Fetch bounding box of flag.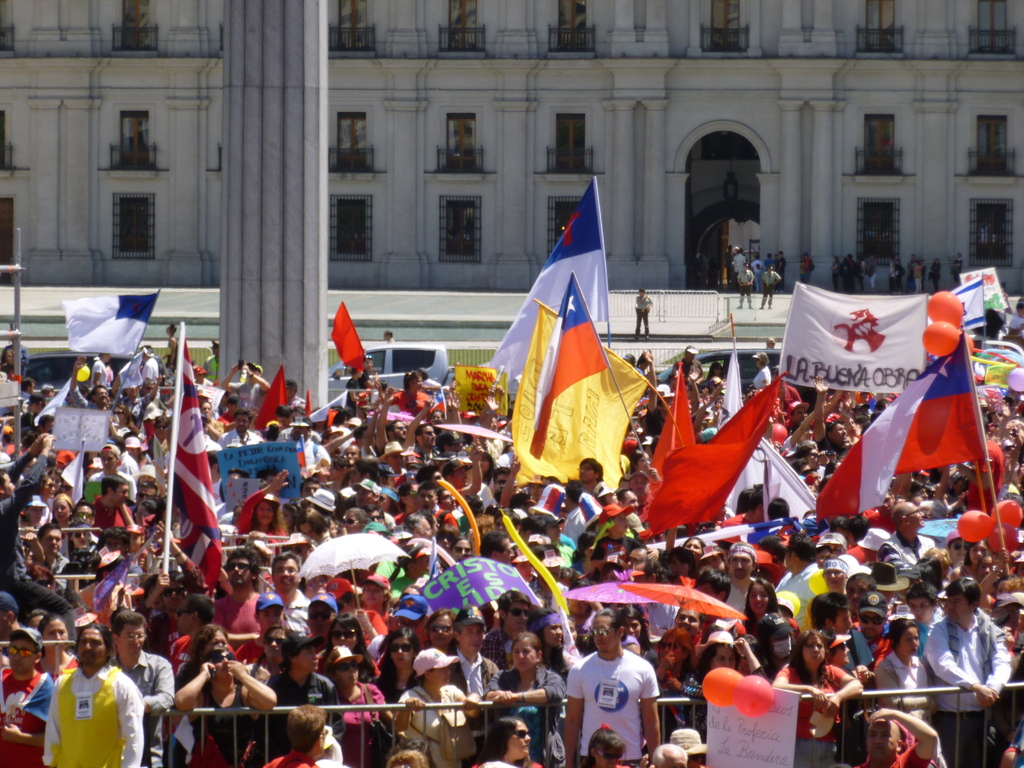
Bbox: 901,516,972,555.
